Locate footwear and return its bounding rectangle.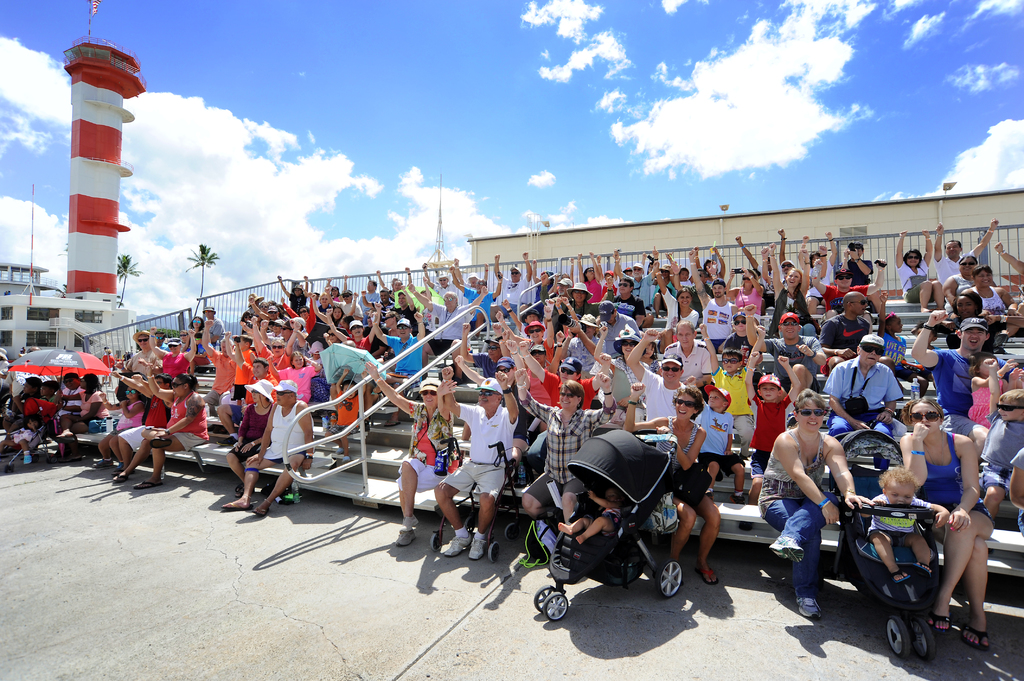
{"x1": 90, "y1": 459, "x2": 113, "y2": 468}.
